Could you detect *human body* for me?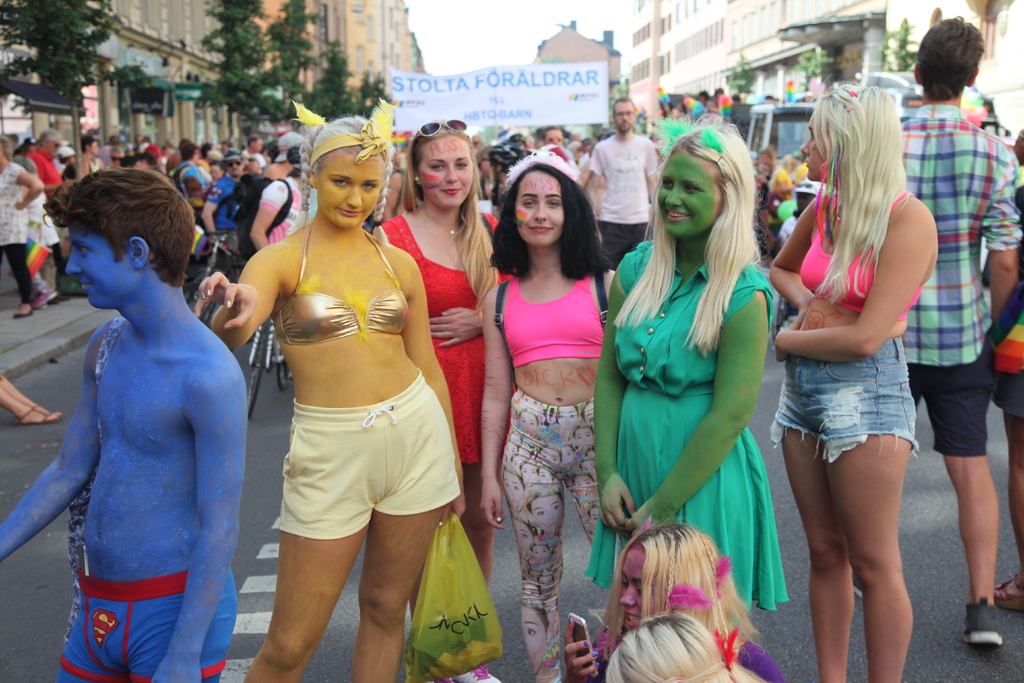
Detection result: x1=992 y1=168 x2=1023 y2=605.
